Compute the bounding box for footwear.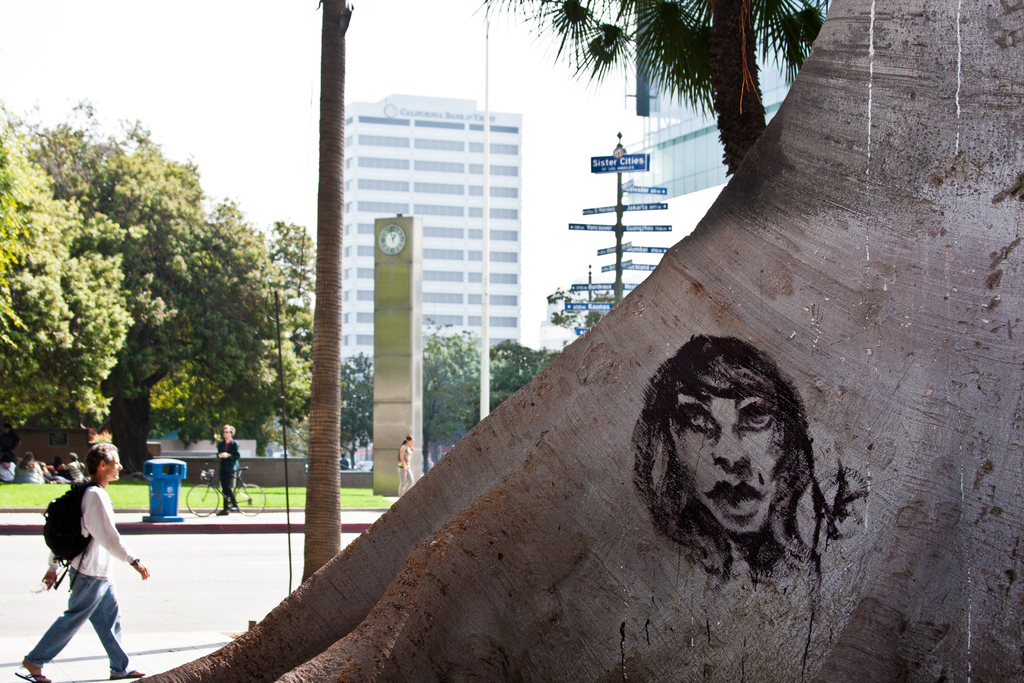
228:505:240:511.
